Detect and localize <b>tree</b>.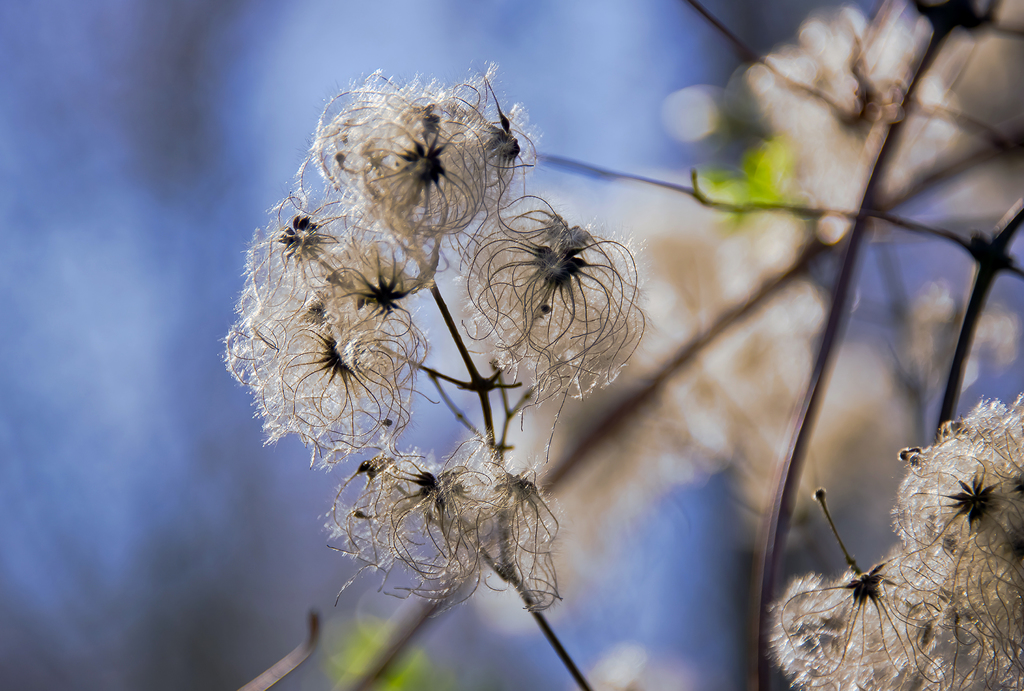
Localized at l=140, t=0, r=1023, b=690.
